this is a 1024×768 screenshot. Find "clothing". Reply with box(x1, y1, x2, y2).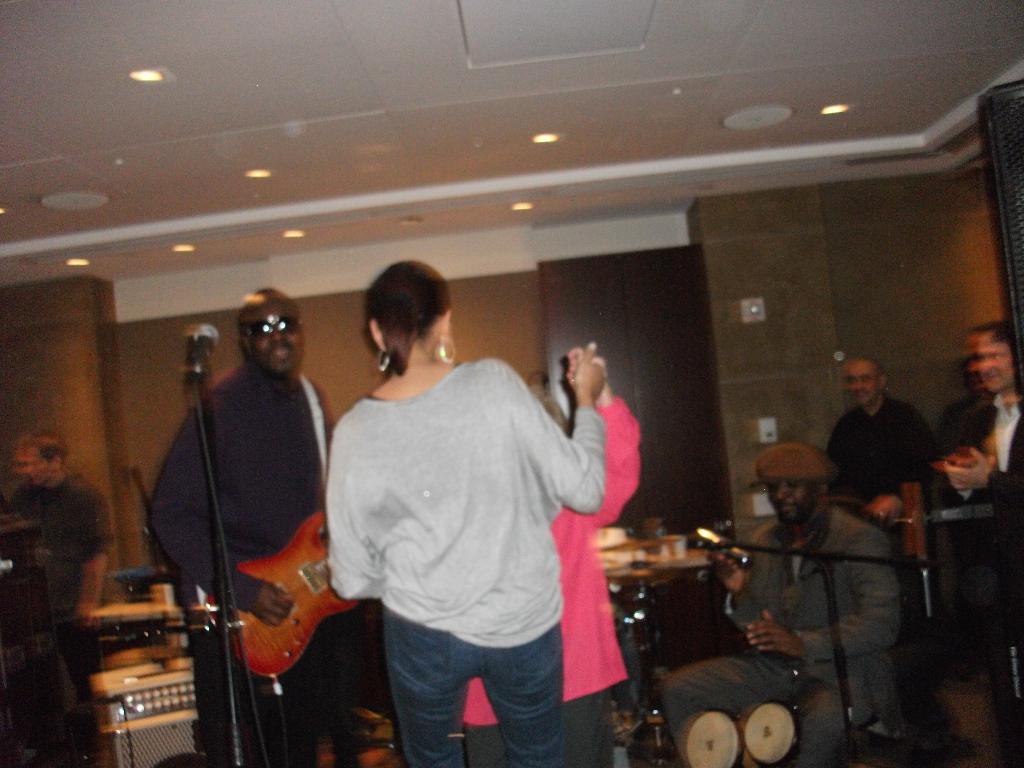
box(738, 494, 886, 707).
